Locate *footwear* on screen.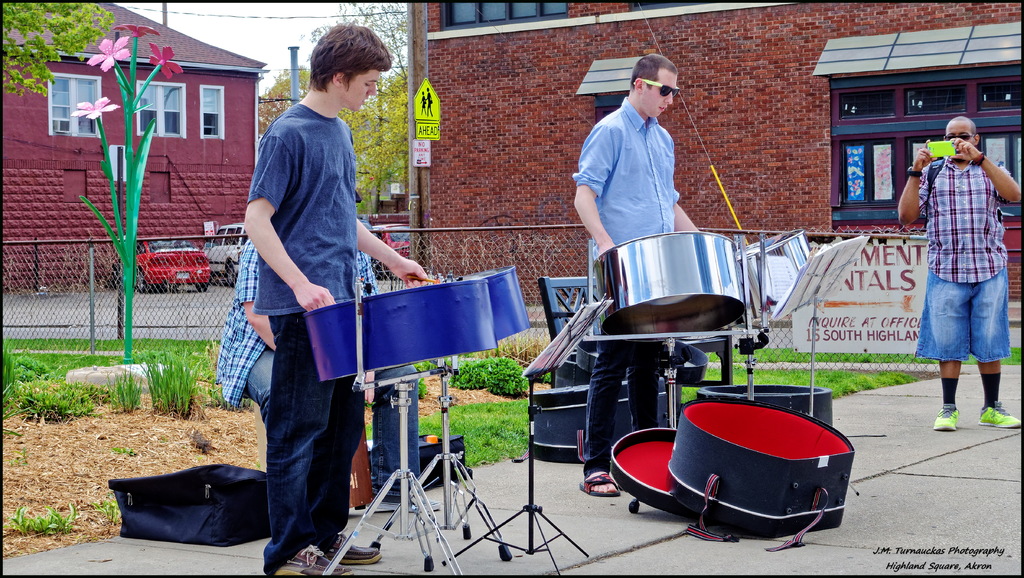
On screen at l=269, t=540, r=351, b=573.
